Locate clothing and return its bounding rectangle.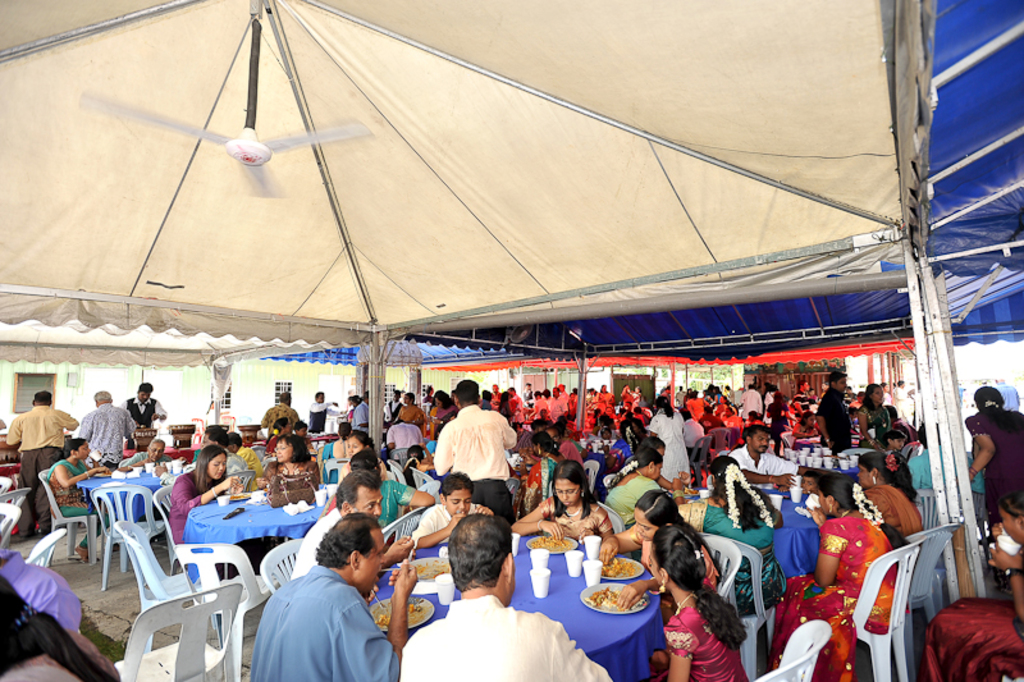
box(428, 399, 522, 508).
